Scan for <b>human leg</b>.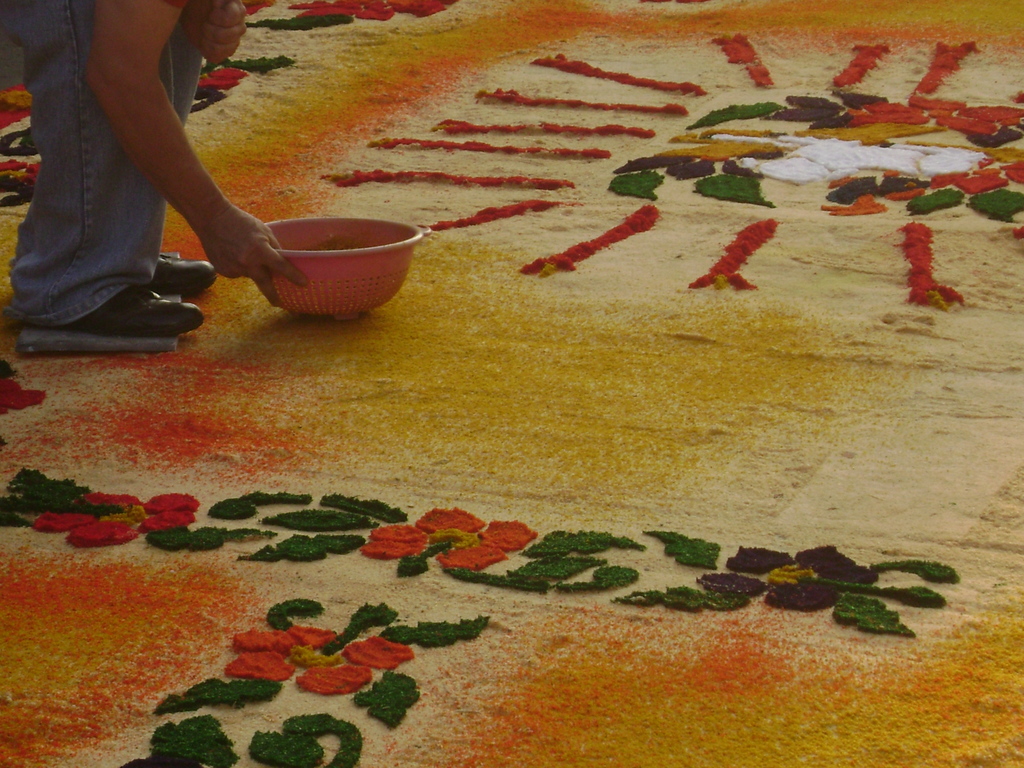
Scan result: x1=136, y1=0, x2=219, y2=285.
